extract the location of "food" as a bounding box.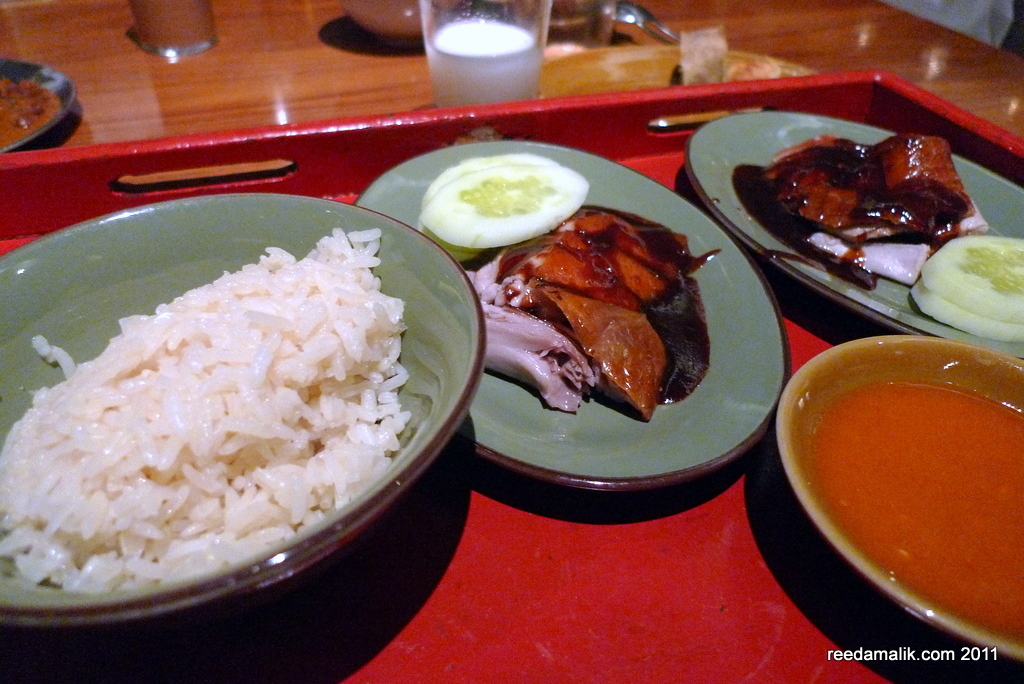
<bbox>418, 155, 561, 211</bbox>.
